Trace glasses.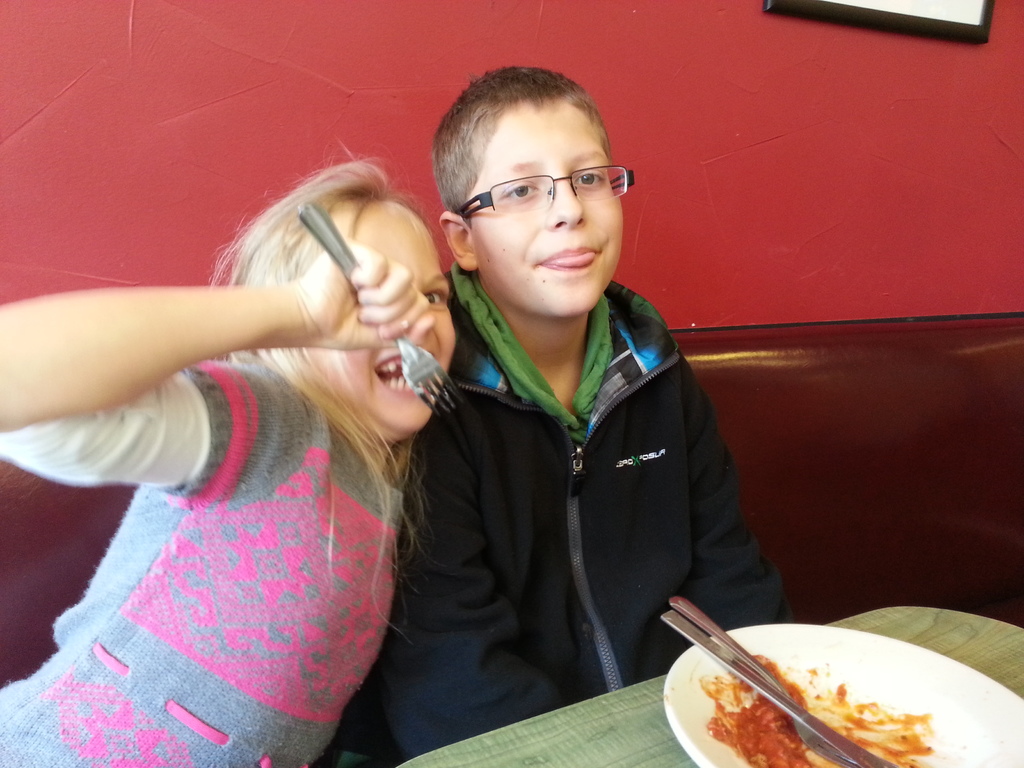
Traced to detection(460, 159, 635, 220).
